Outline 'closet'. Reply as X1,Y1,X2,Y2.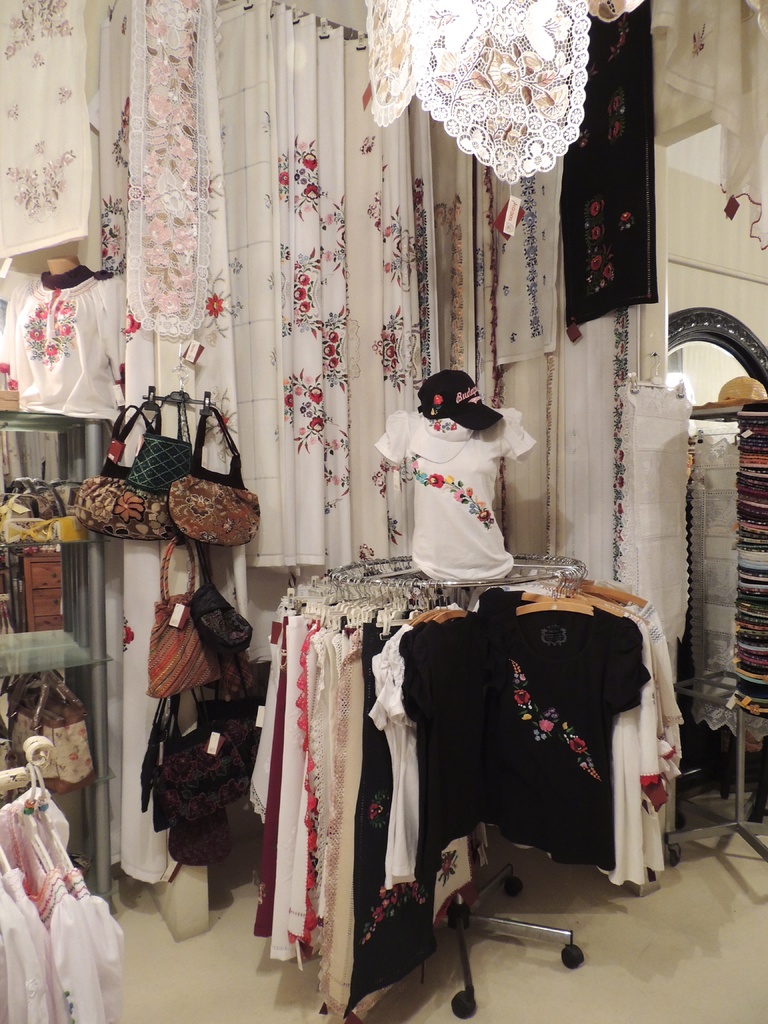
248,556,684,1009.
